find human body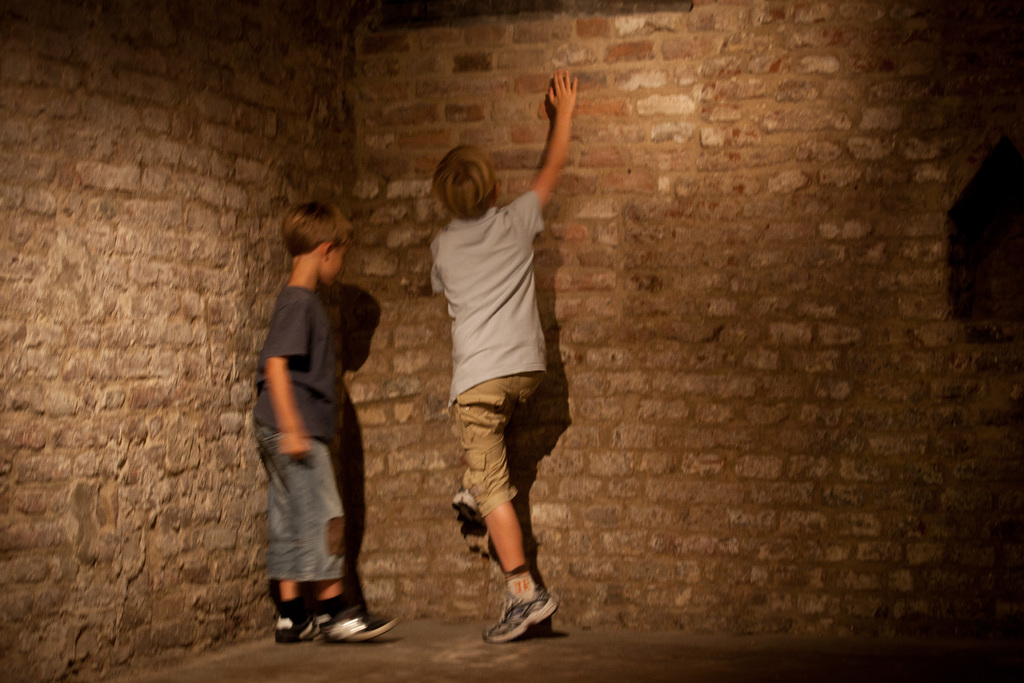
x1=253, y1=204, x2=396, y2=648
